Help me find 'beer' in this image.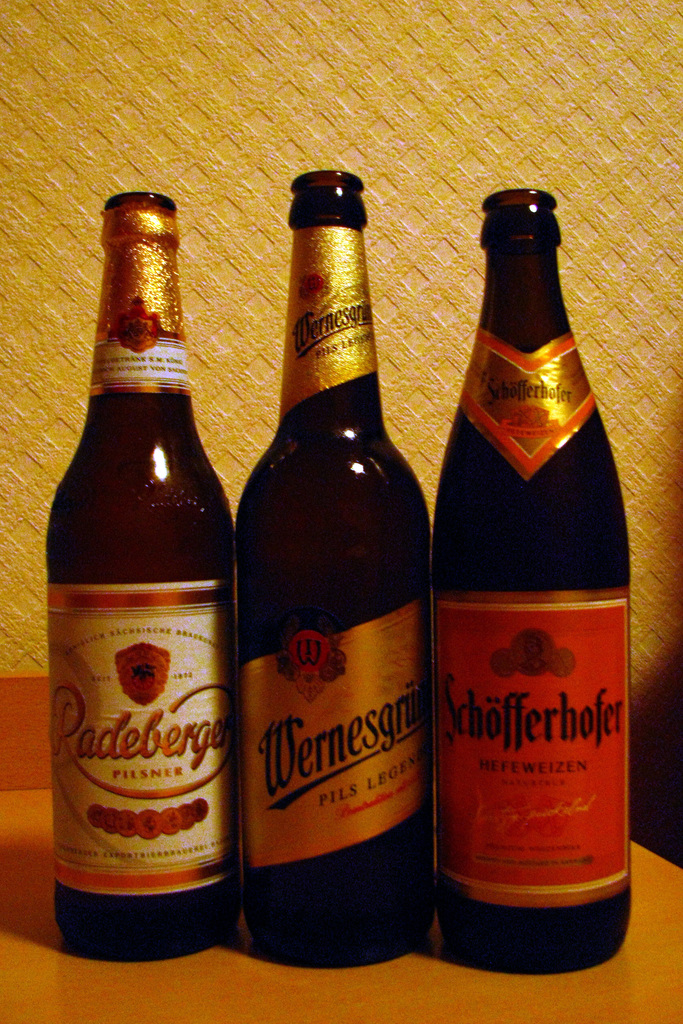
Found it: bbox=[423, 185, 634, 998].
